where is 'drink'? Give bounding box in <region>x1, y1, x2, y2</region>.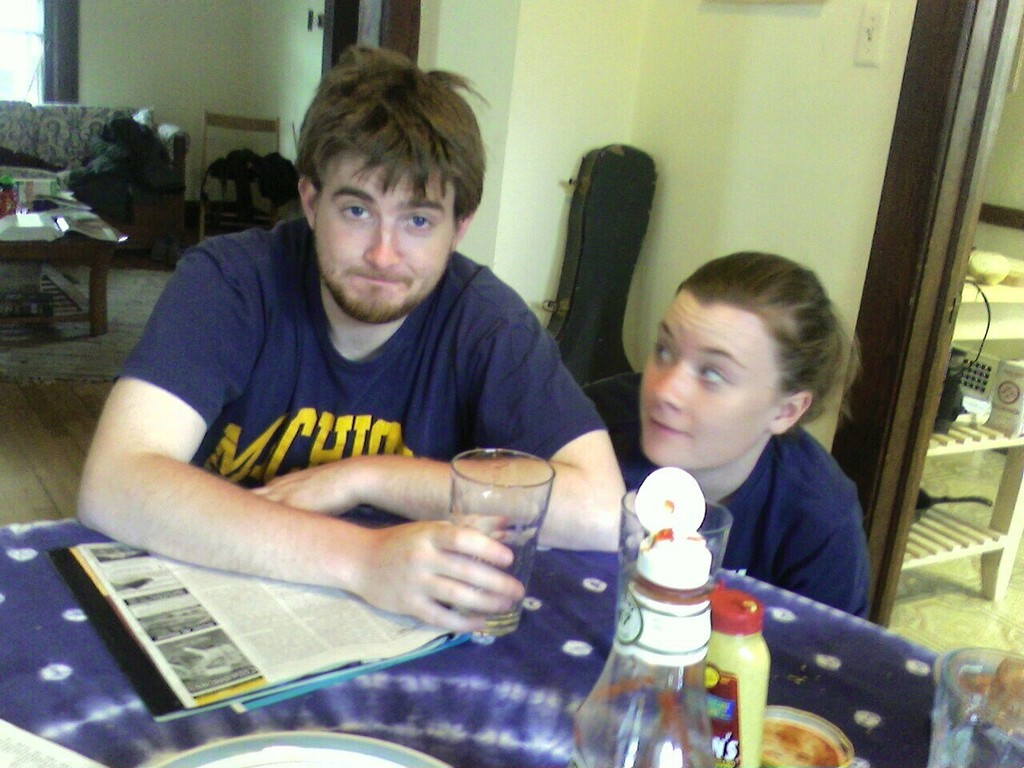
<region>447, 496, 548, 622</region>.
